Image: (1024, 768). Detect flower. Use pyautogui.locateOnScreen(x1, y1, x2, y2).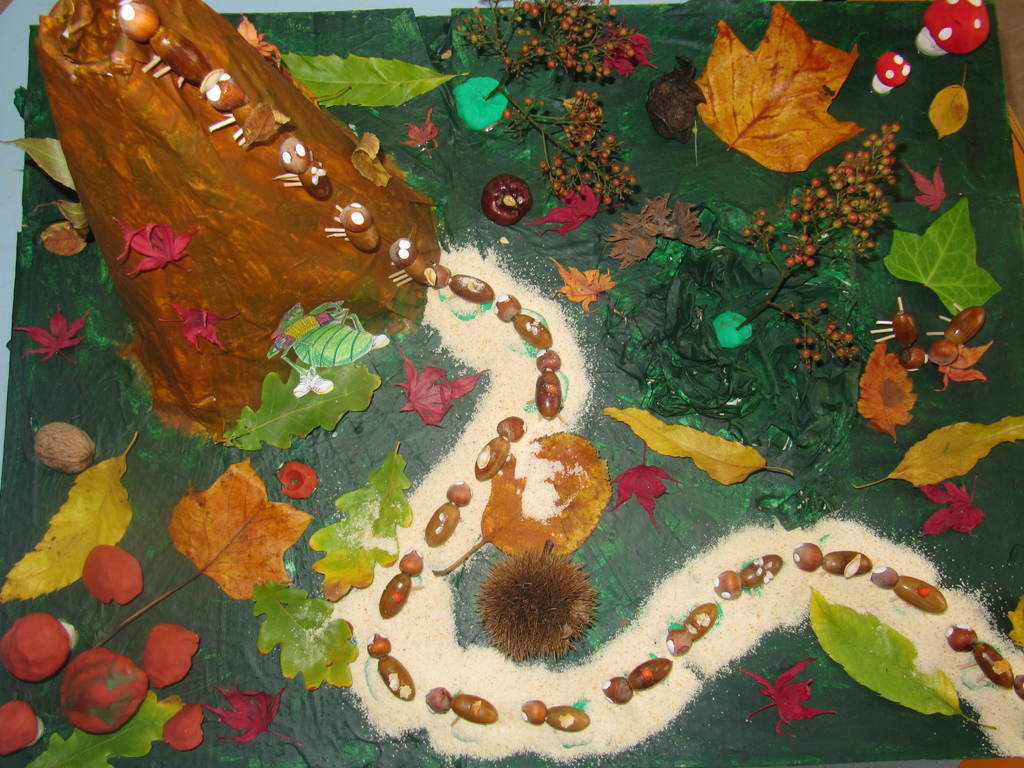
pyautogui.locateOnScreen(397, 107, 438, 163).
